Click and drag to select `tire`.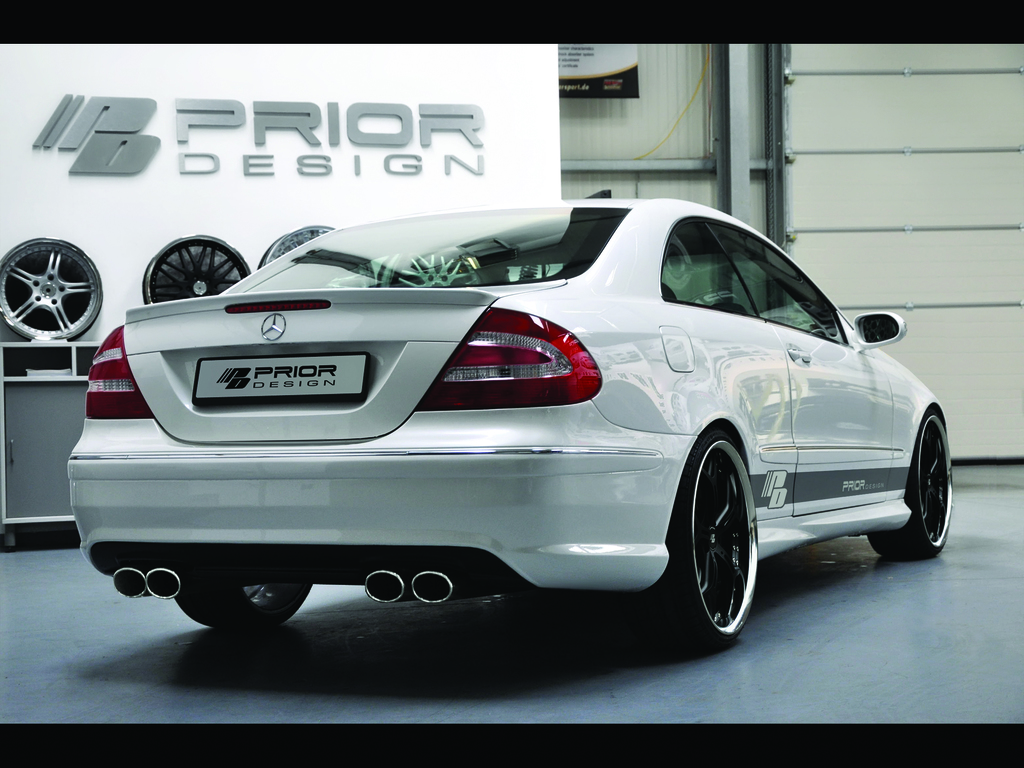
Selection: <region>172, 578, 308, 628</region>.
